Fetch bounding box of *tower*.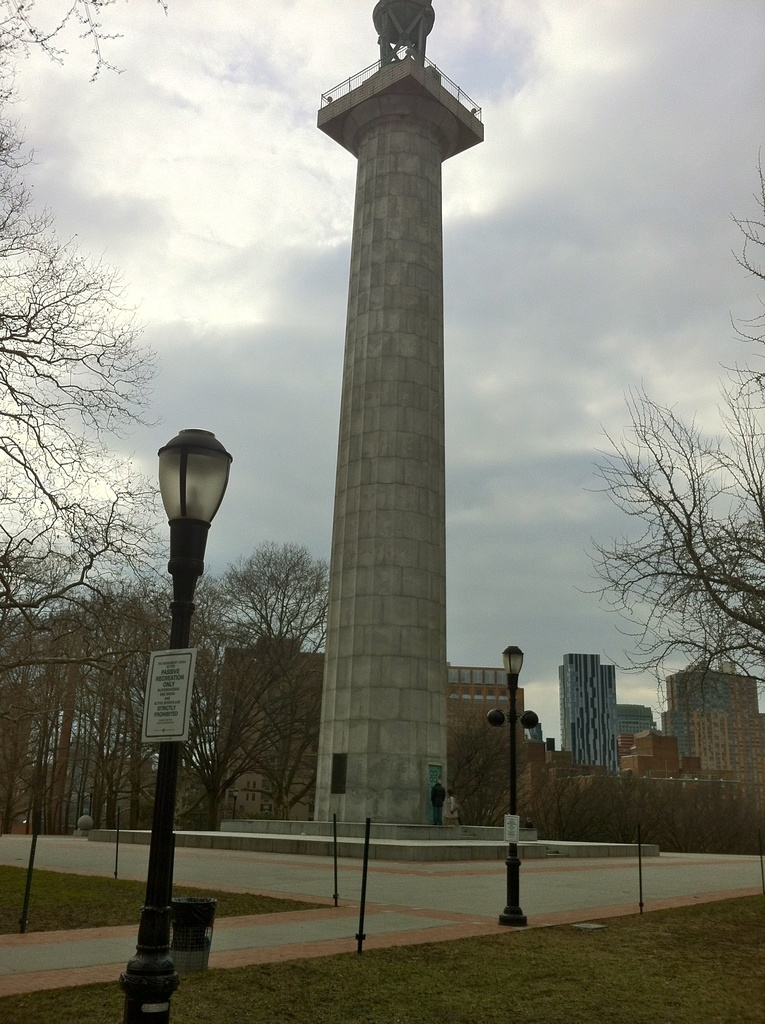
Bbox: bbox=(557, 652, 620, 767).
